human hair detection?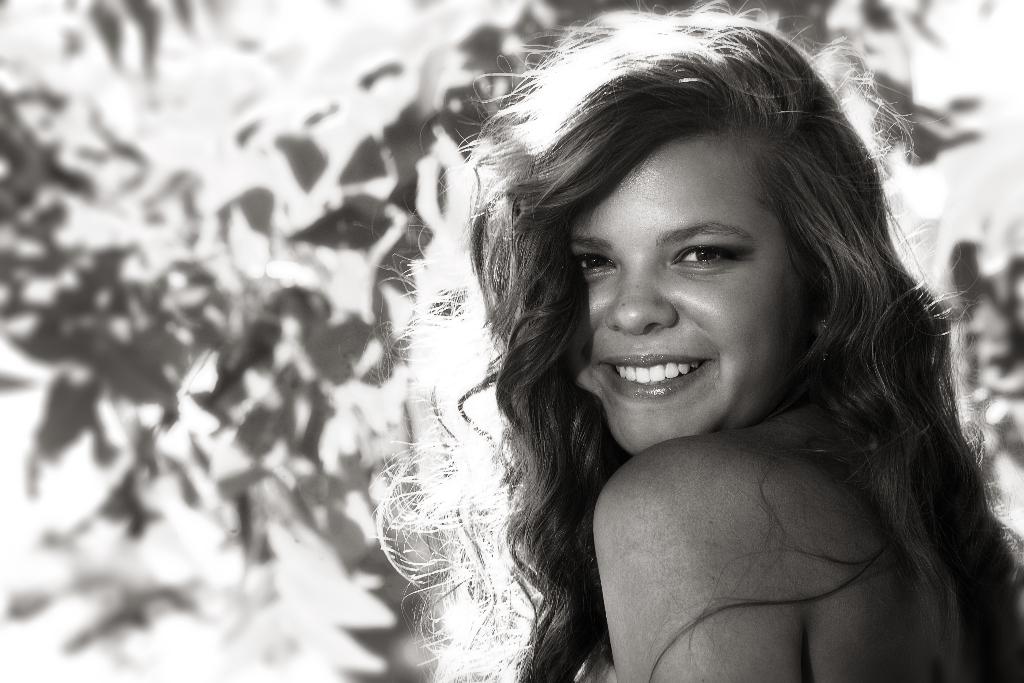
{"left": 434, "top": 7, "right": 1006, "bottom": 636}
